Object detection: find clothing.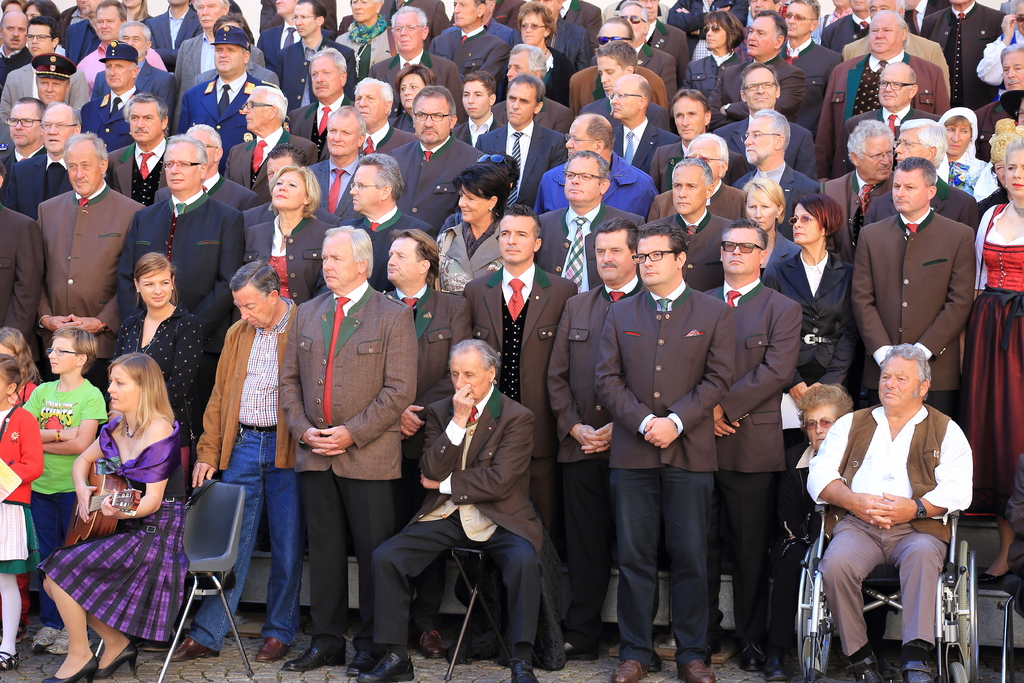
{"left": 762, "top": 232, "right": 796, "bottom": 290}.
